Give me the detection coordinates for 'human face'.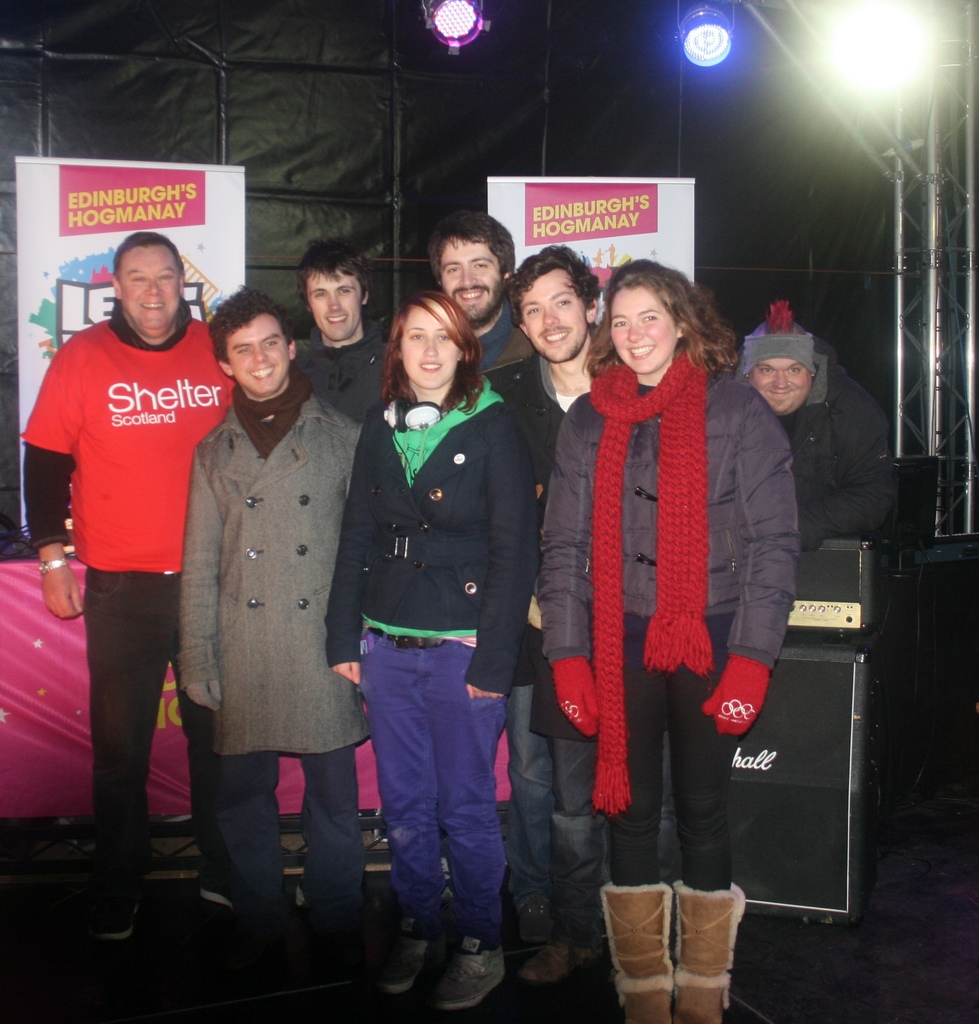
[left=604, top=287, right=672, bottom=378].
